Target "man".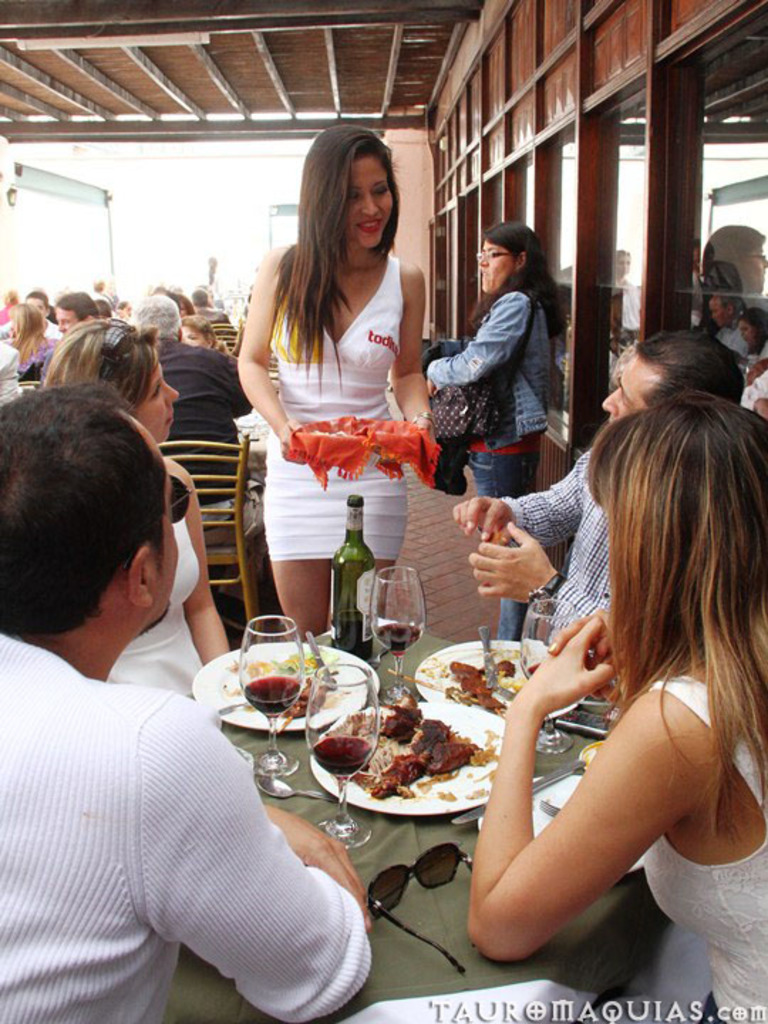
Target region: bbox=[710, 284, 750, 364].
